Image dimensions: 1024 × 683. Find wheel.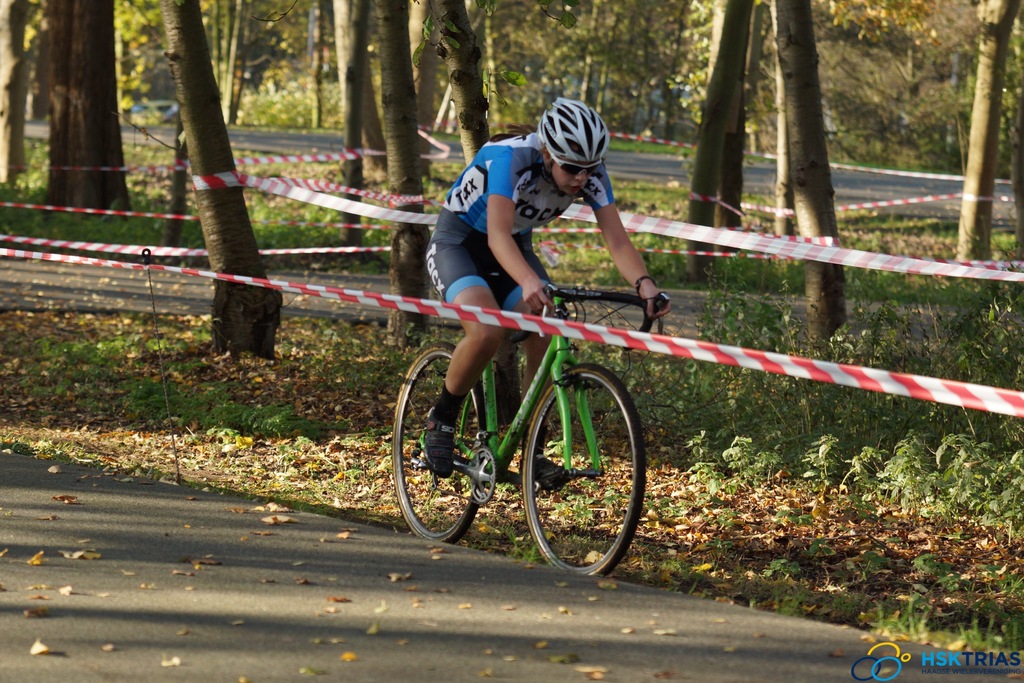
(392, 343, 485, 550).
